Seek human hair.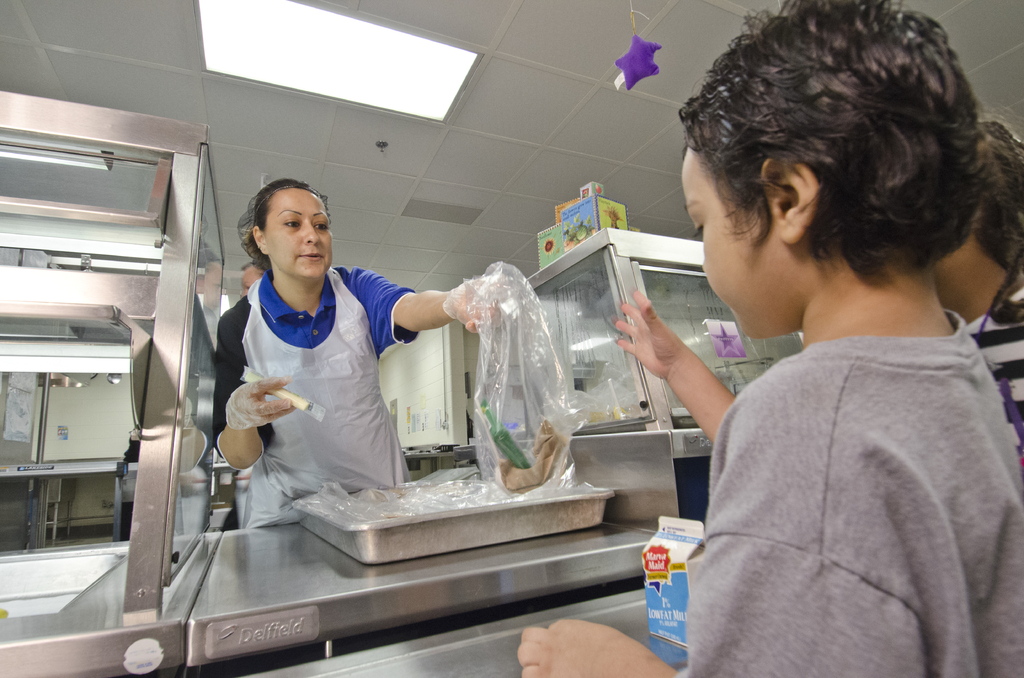
[left=665, top=3, right=978, bottom=357].
